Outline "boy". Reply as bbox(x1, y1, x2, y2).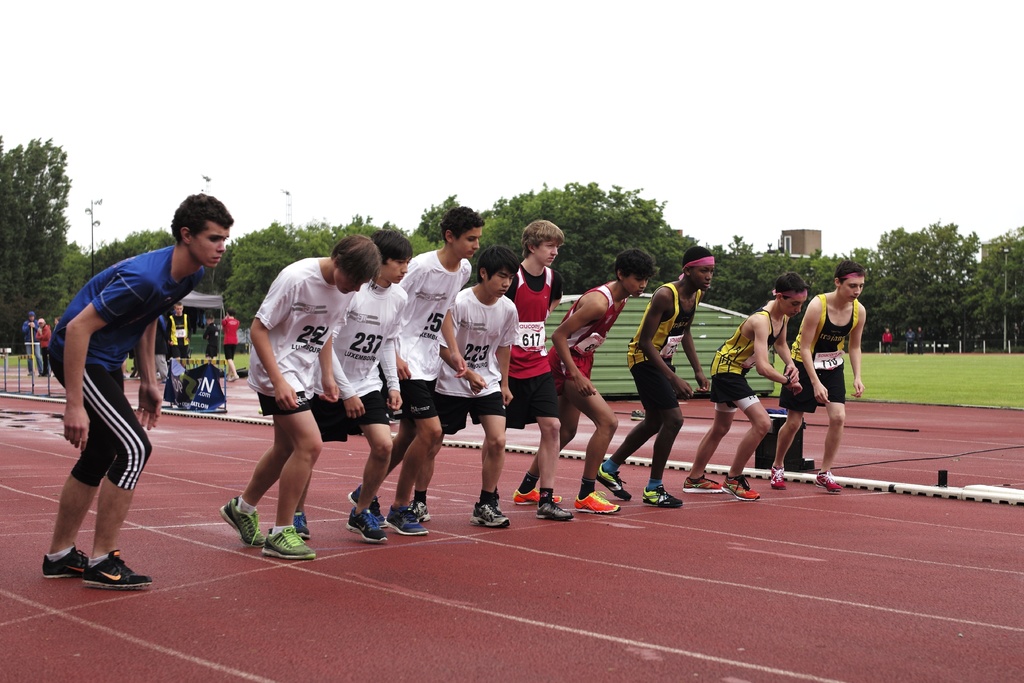
bbox(167, 297, 190, 359).
